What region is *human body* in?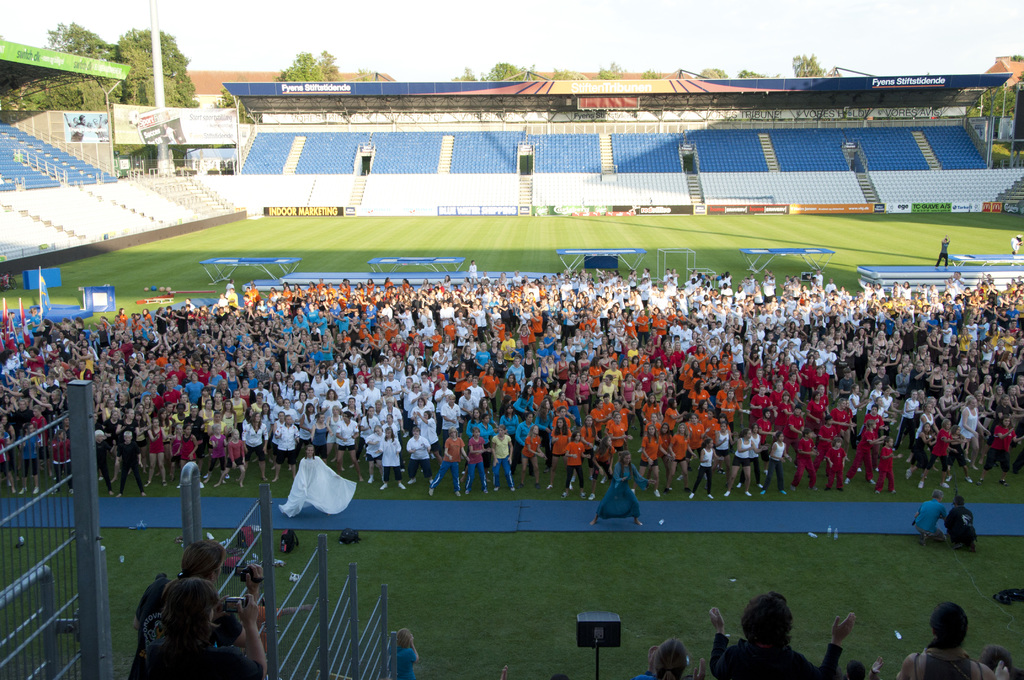
611,420,625,446.
